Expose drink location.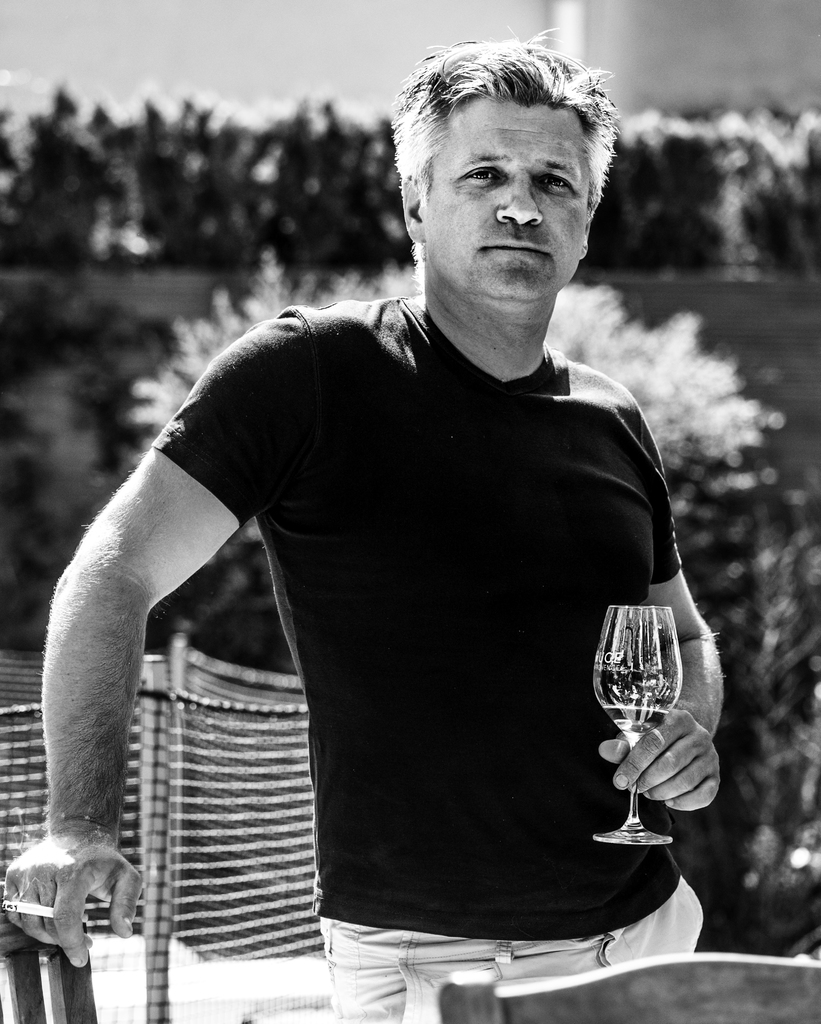
Exposed at BBox(597, 700, 667, 744).
